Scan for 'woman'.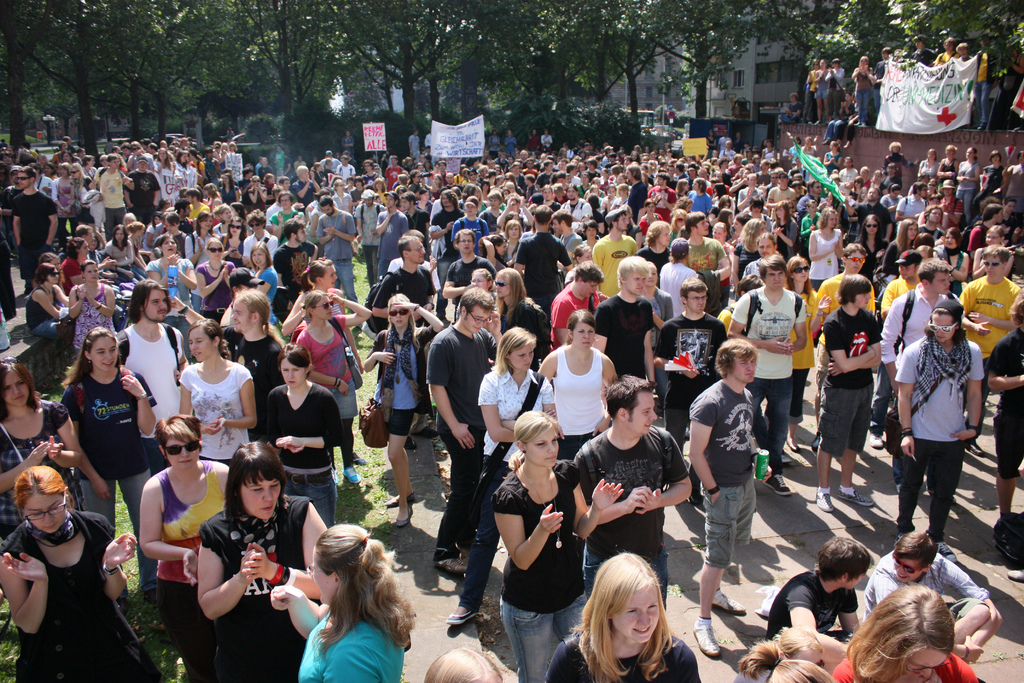
Scan result: [334, 182, 350, 216].
